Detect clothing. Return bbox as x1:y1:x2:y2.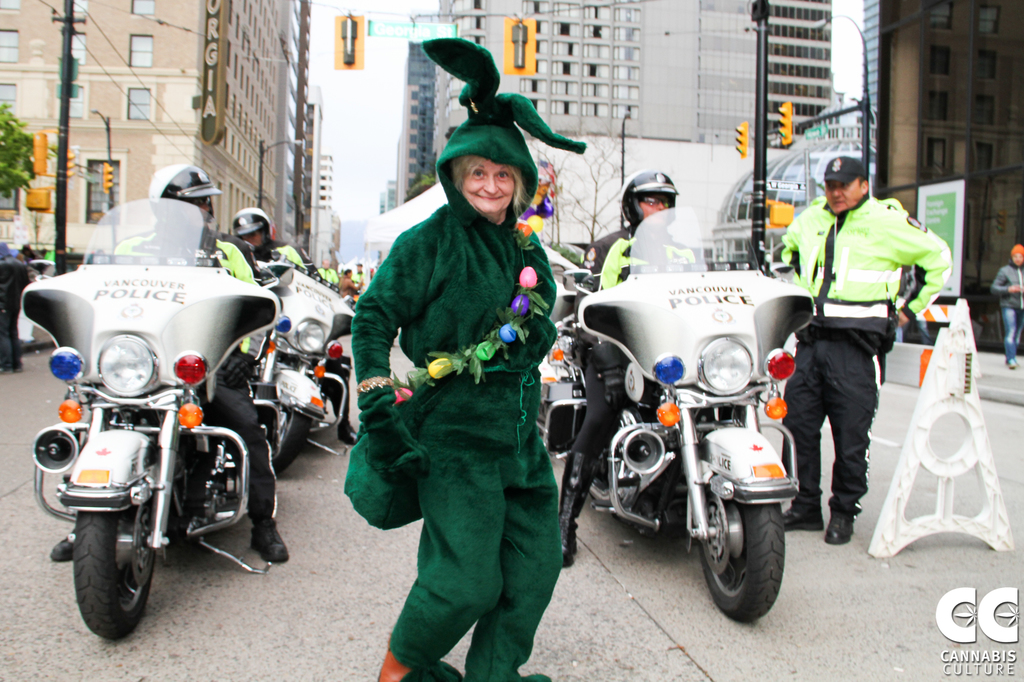
760:196:947:519.
